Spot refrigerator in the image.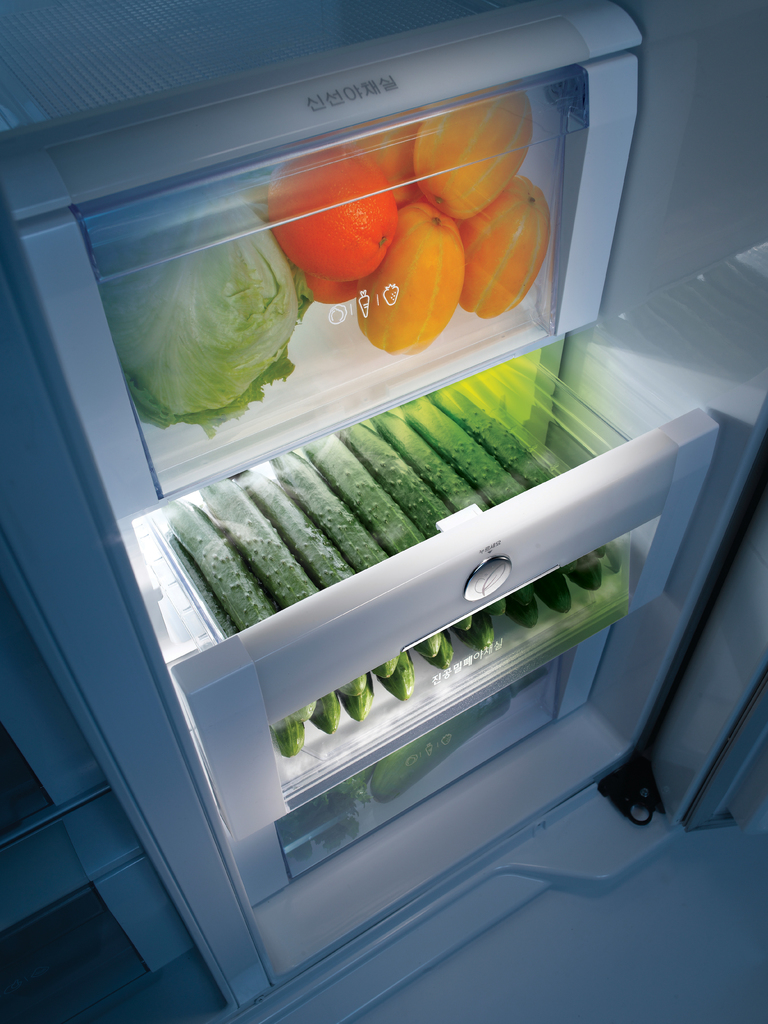
refrigerator found at rect(1, 7, 762, 1020).
